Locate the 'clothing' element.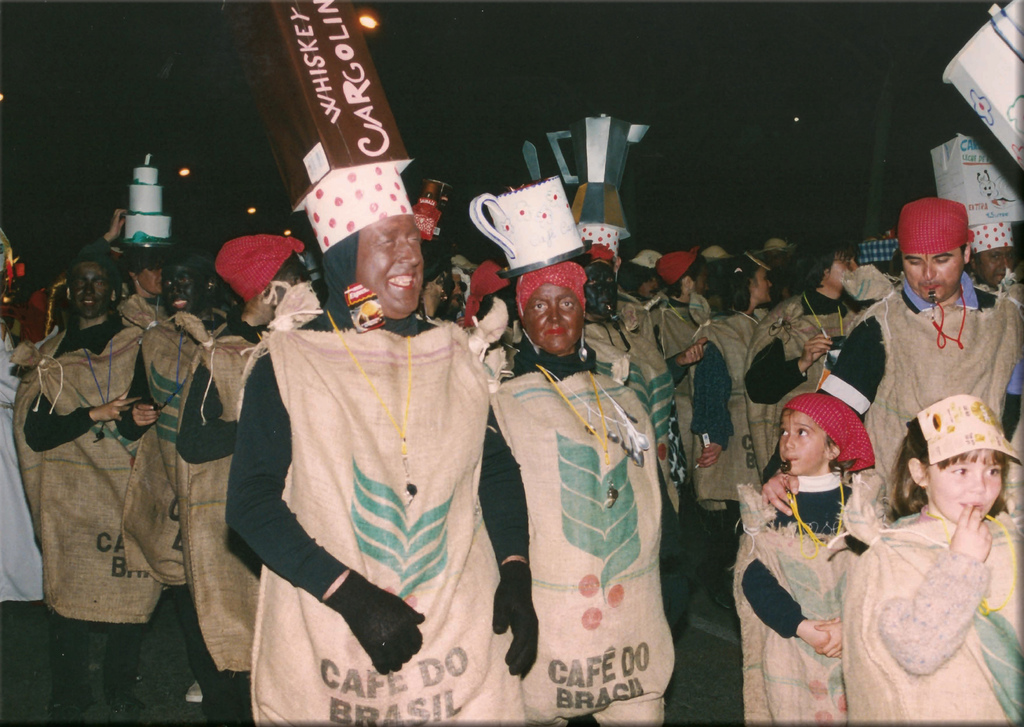
Element bbox: pyautogui.locateOnScreen(898, 241, 1017, 449).
